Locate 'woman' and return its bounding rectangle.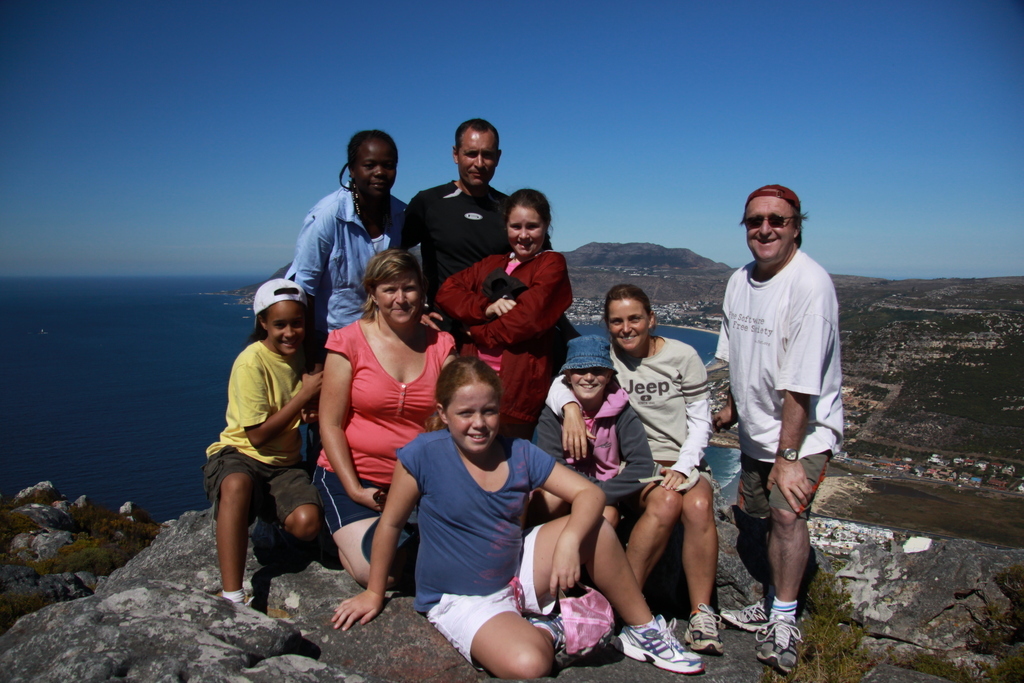
436, 185, 576, 443.
